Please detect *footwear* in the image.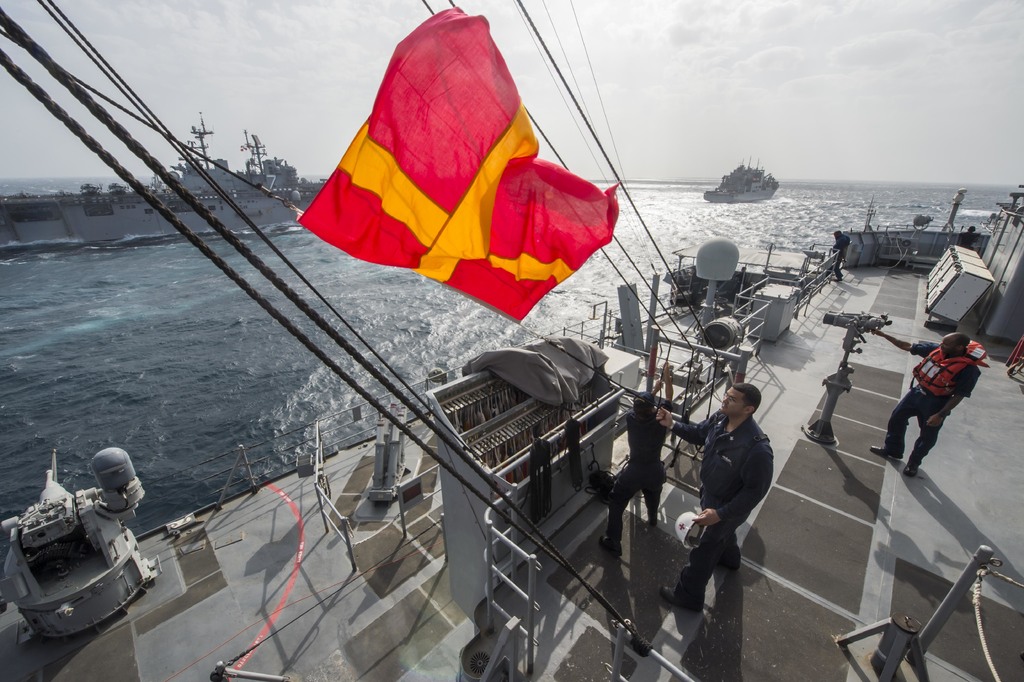
bbox(598, 534, 620, 558).
